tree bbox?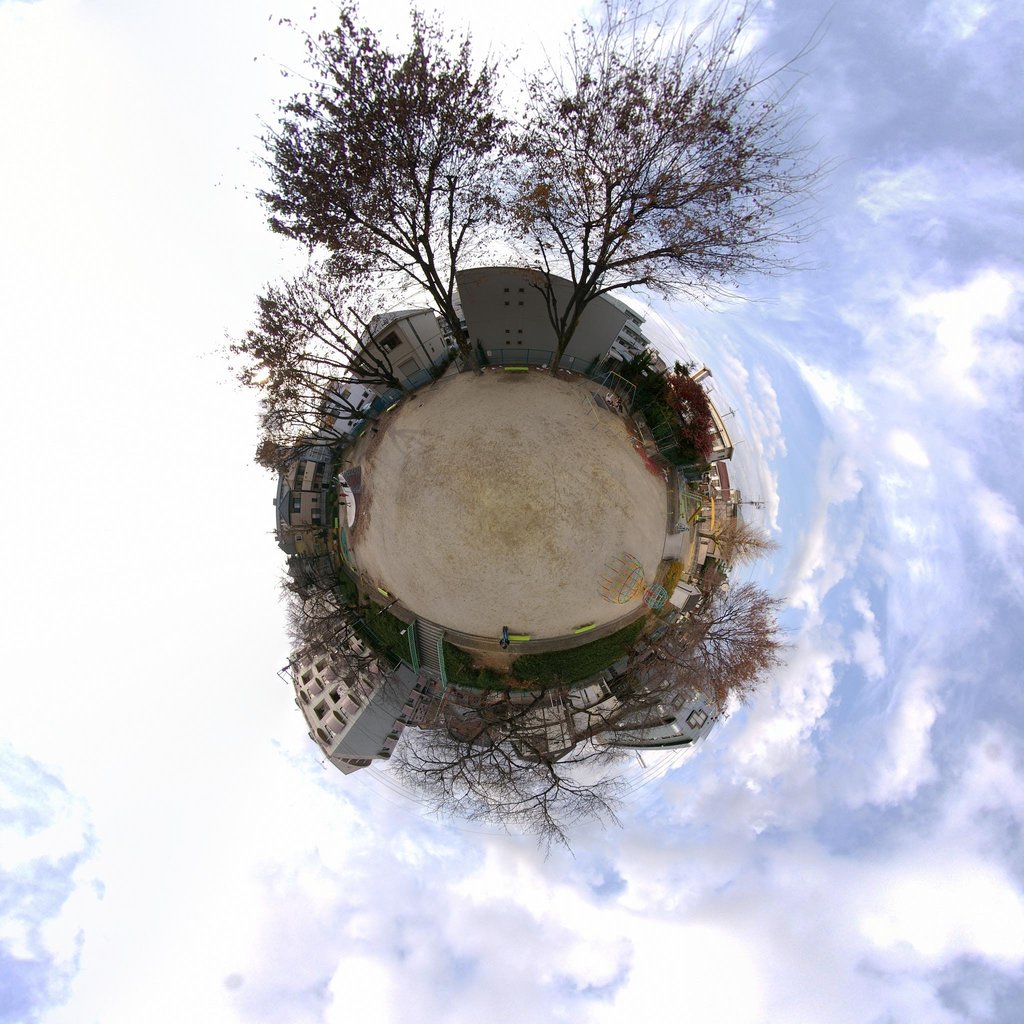
x1=219, y1=0, x2=838, y2=348
